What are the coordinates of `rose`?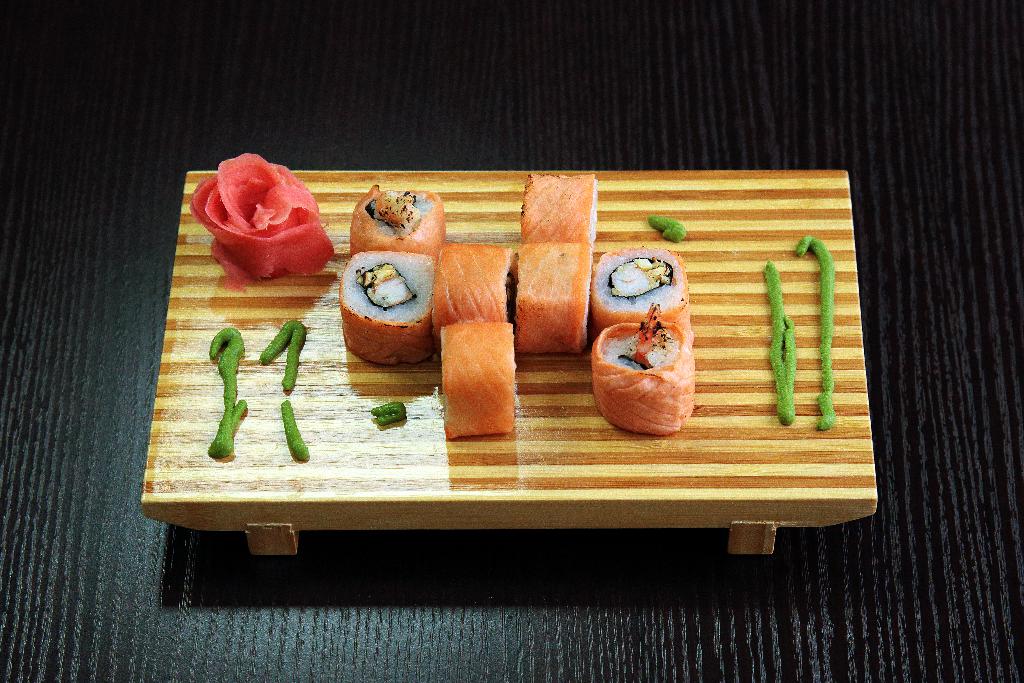
<box>184,154,339,293</box>.
